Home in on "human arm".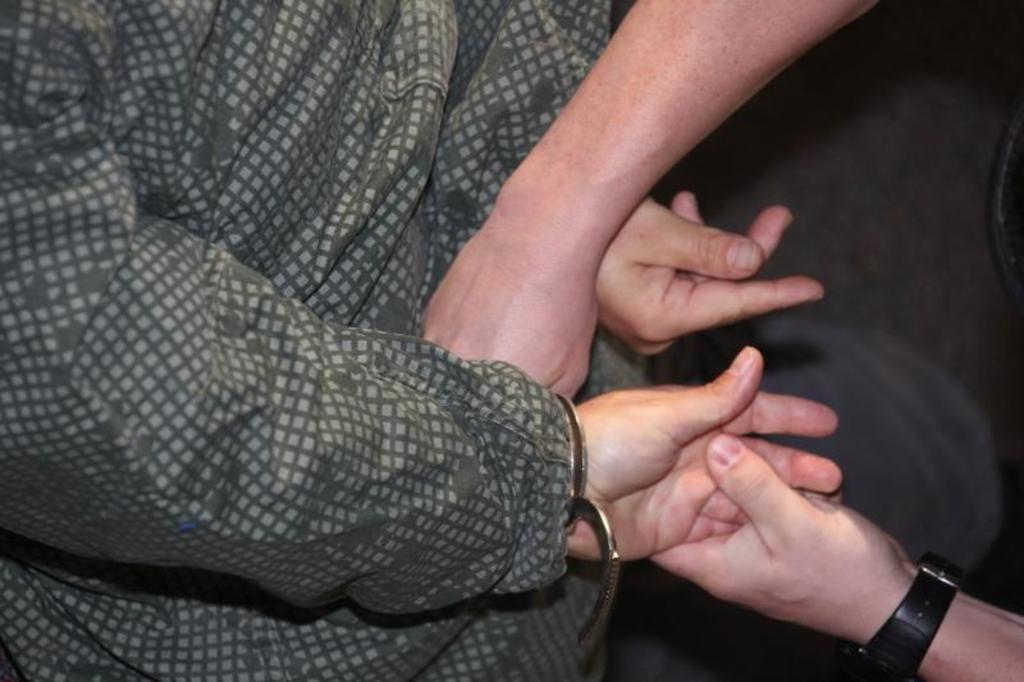
Homed in at BBox(648, 426, 1023, 681).
